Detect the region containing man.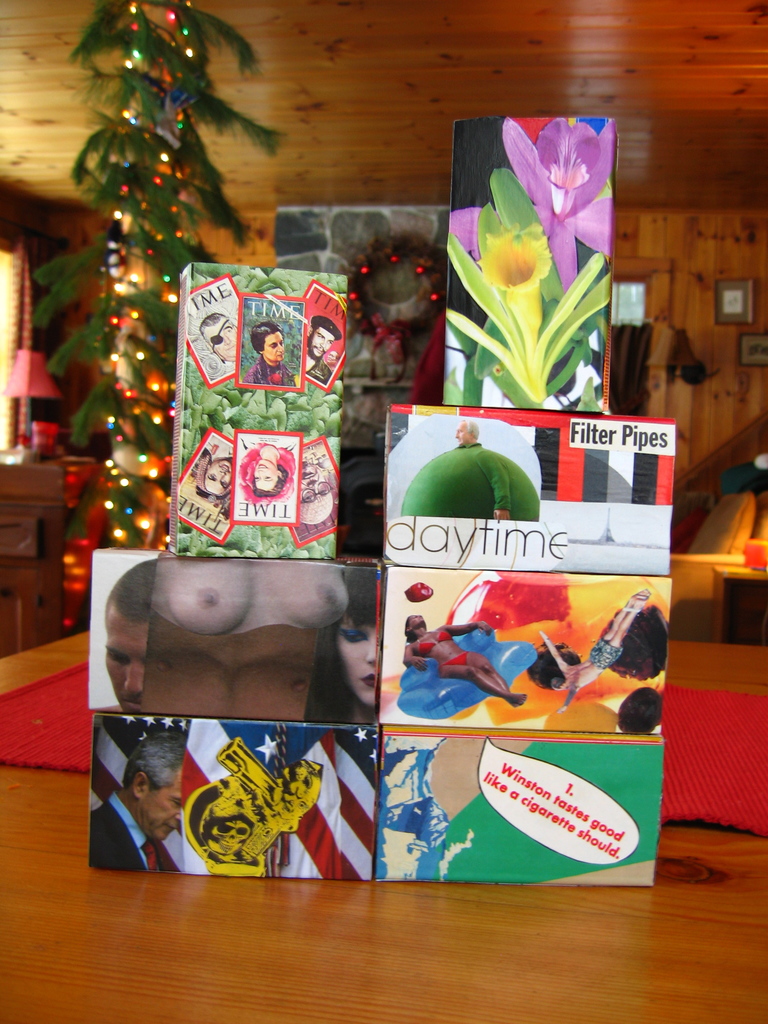
93/730/193/872.
